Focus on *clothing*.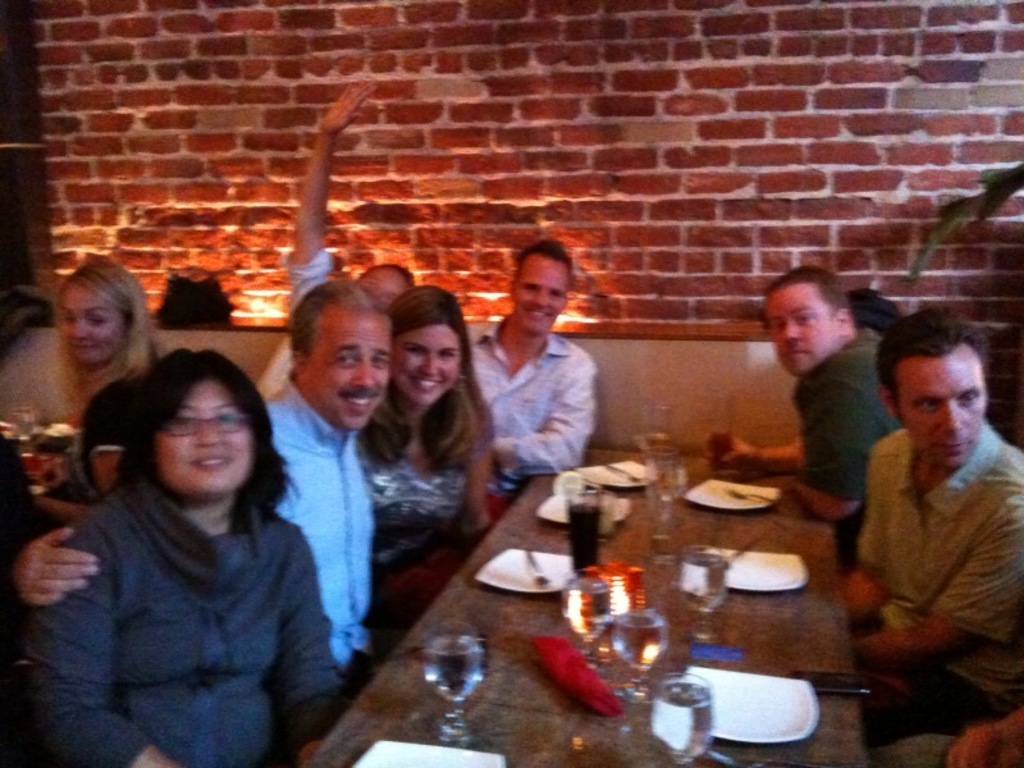
Focused at box=[369, 375, 479, 596].
